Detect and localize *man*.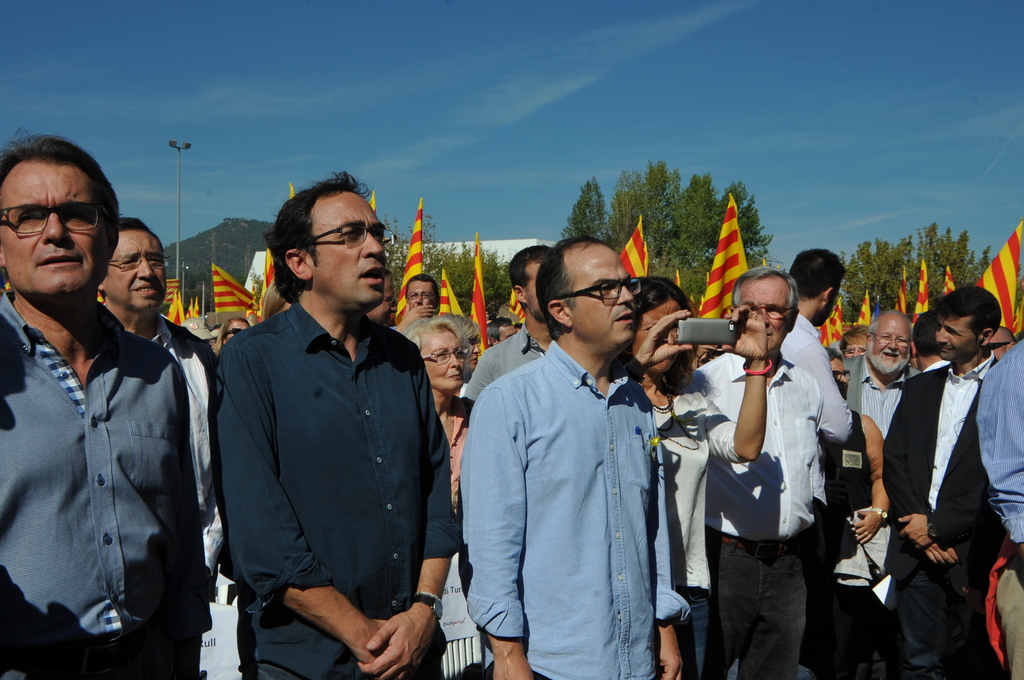
Localized at 367:262:397:328.
